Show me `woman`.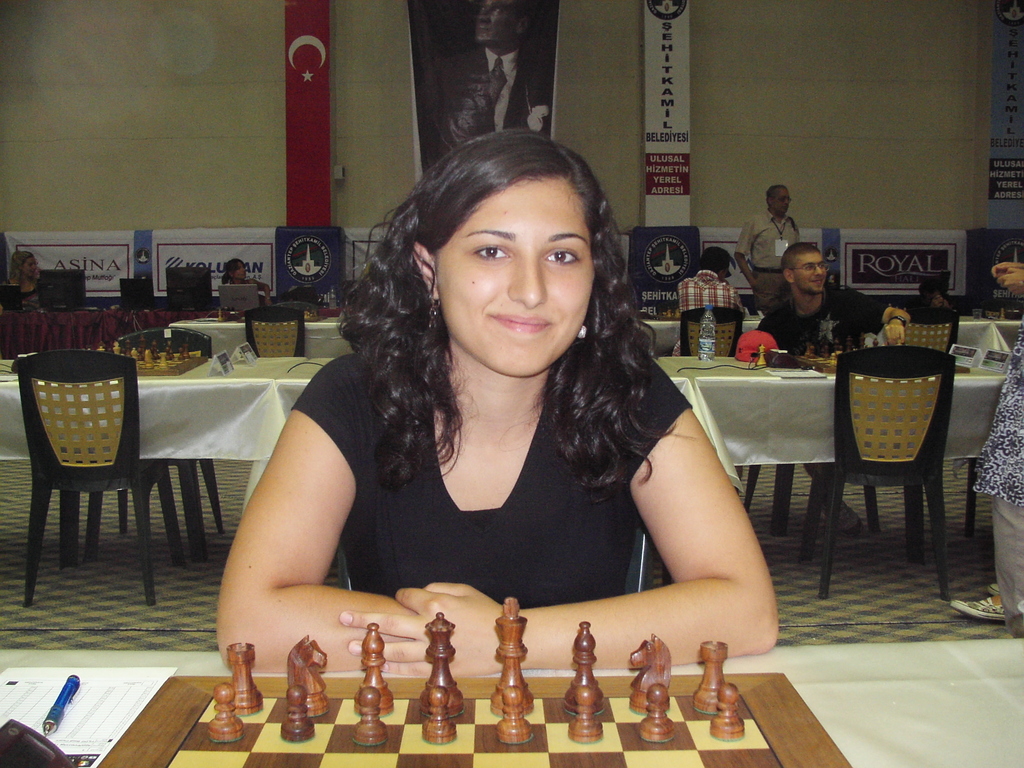
`woman` is here: <region>218, 258, 276, 312</region>.
